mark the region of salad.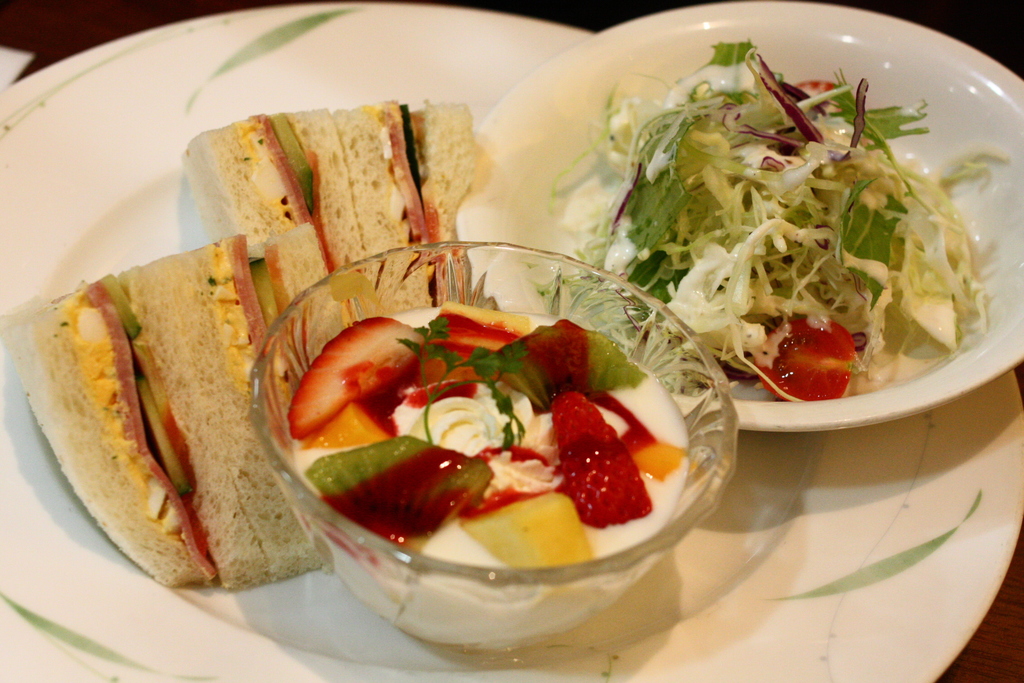
Region: bbox=(527, 31, 995, 404).
